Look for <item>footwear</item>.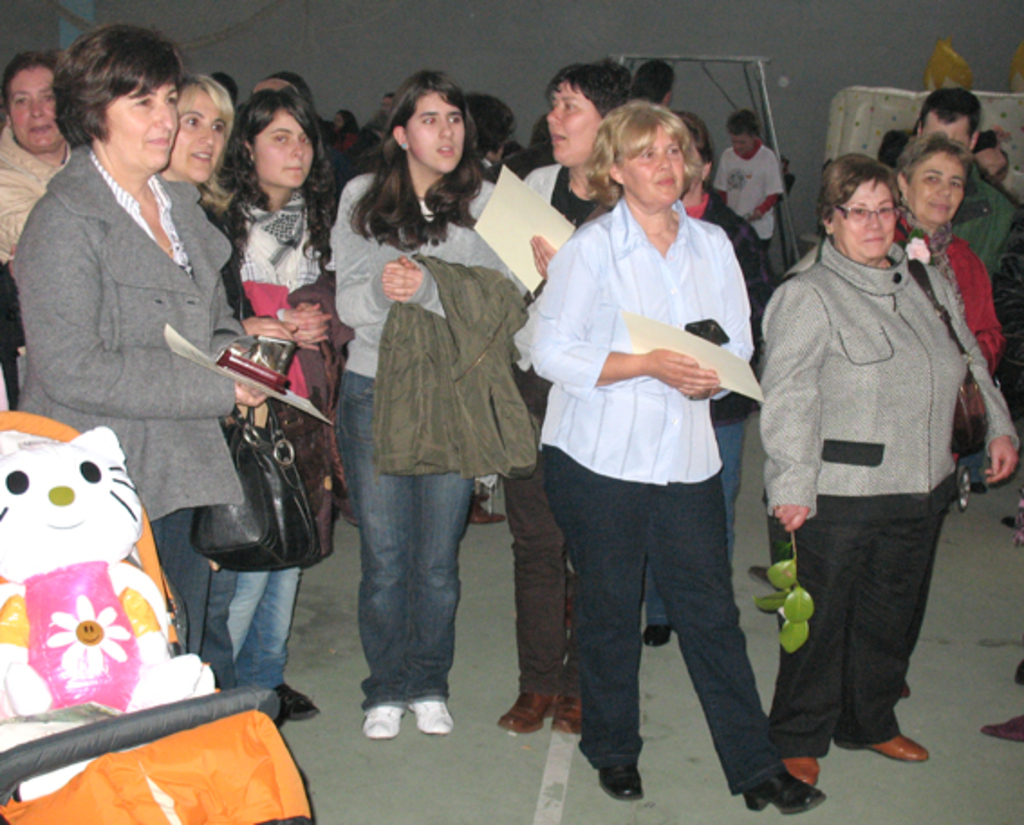
Found: {"x1": 551, "y1": 691, "x2": 591, "y2": 728}.
